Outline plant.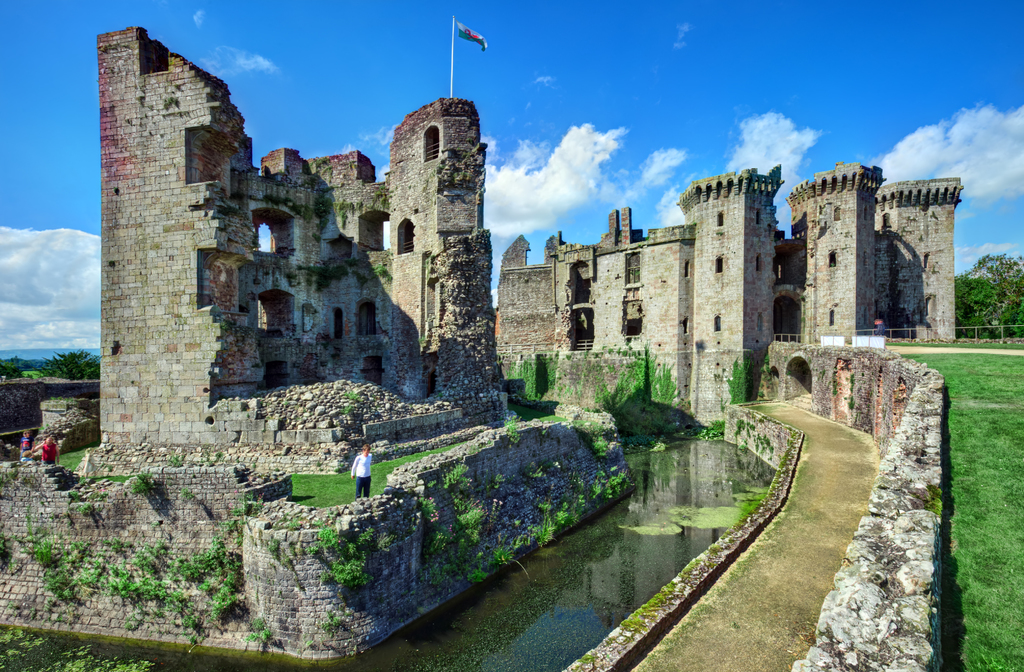
Outline: (534, 516, 566, 541).
